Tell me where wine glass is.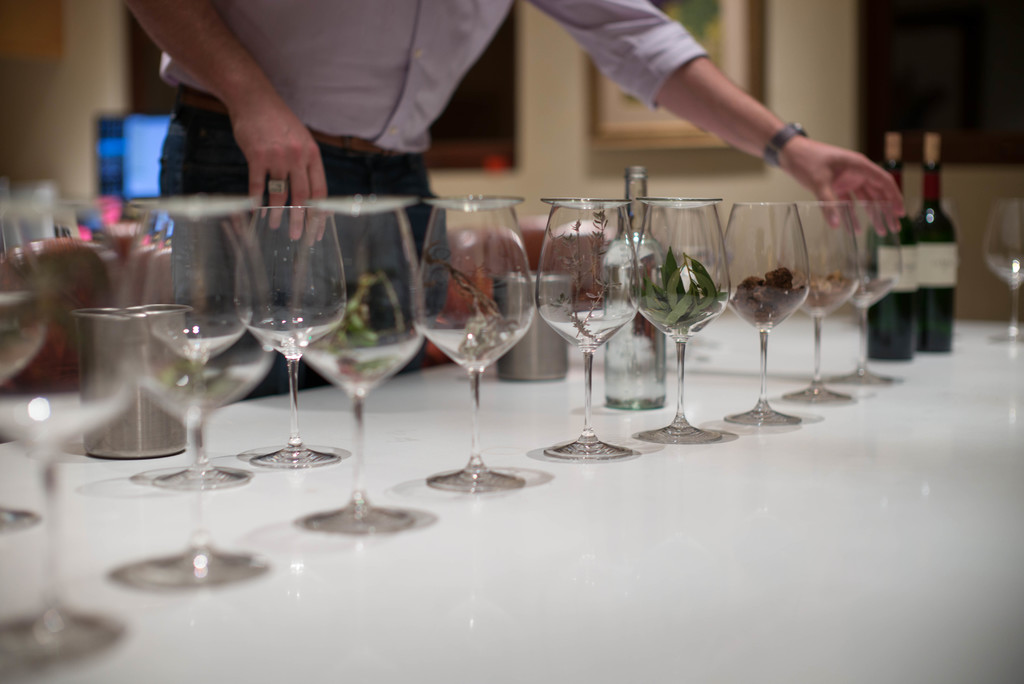
wine glass is at (981,195,1023,344).
